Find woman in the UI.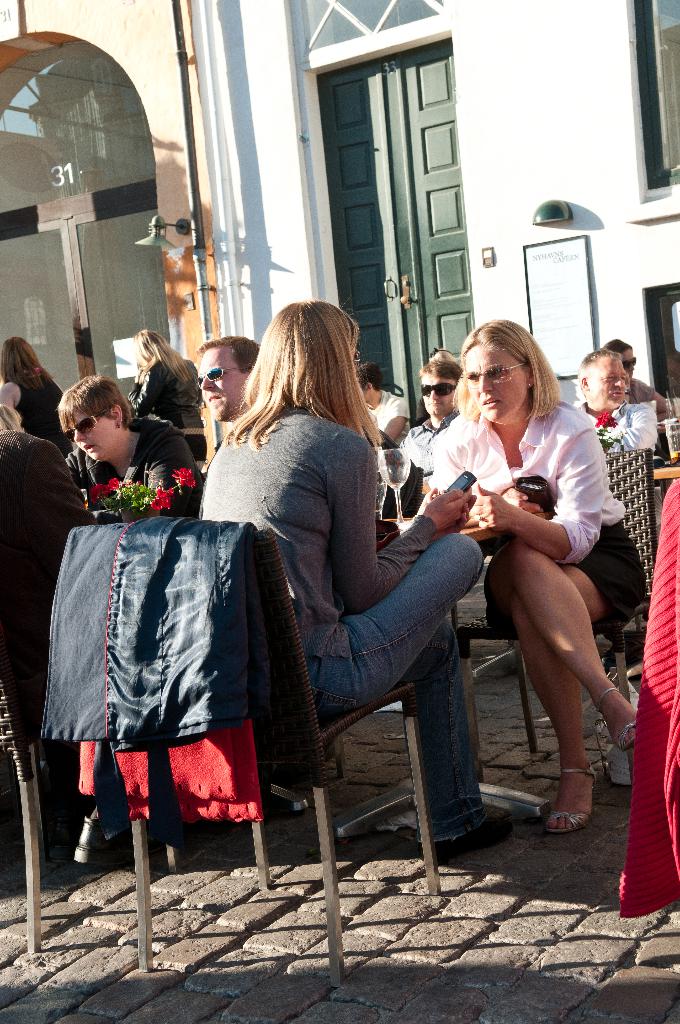
UI element at 61/376/198/524.
